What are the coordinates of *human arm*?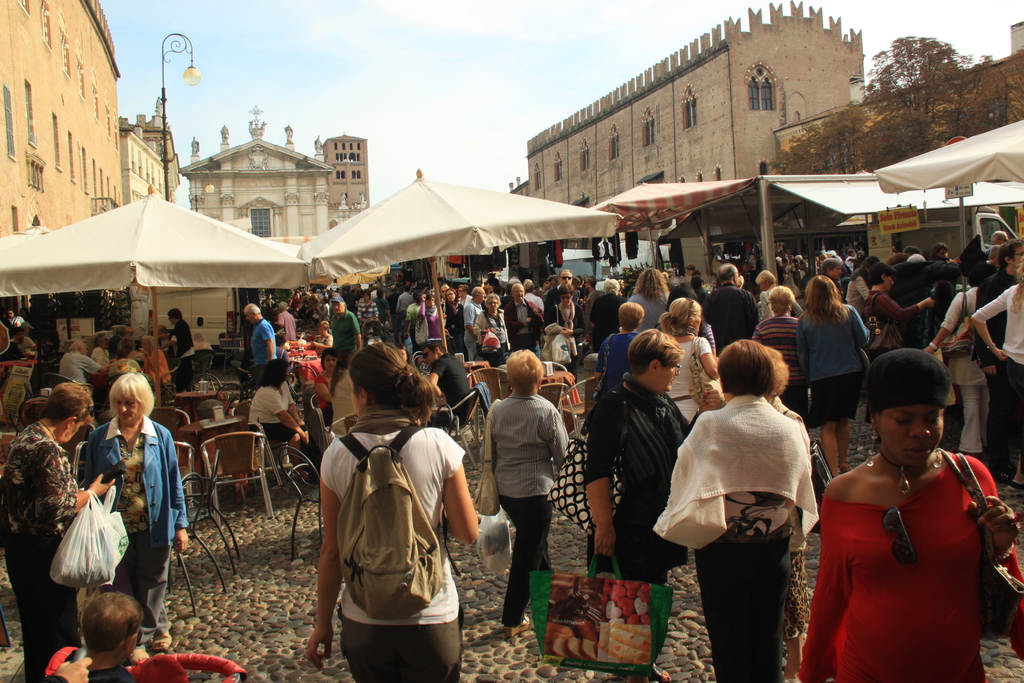
region(701, 388, 723, 412).
